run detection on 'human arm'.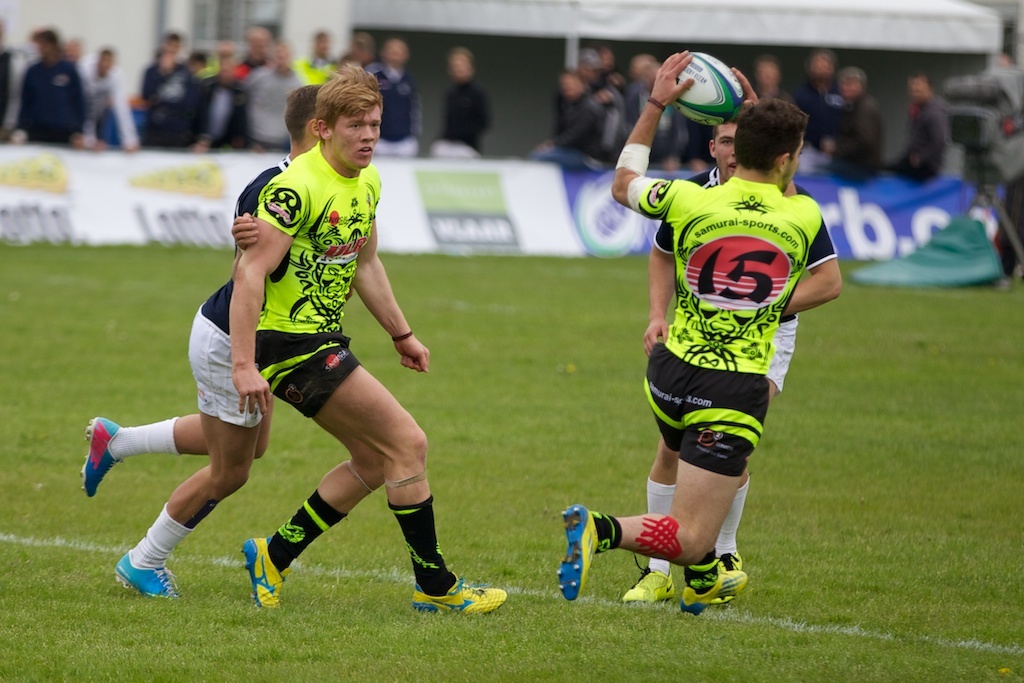
Result: bbox(612, 58, 729, 213).
